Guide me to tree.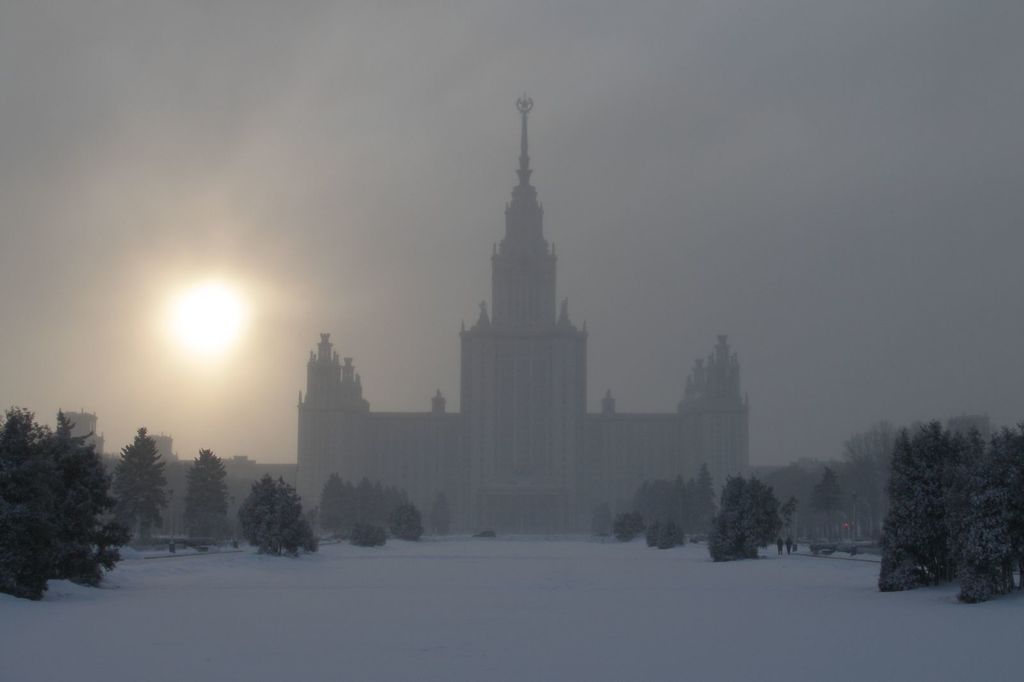
Guidance: locate(354, 518, 390, 550).
